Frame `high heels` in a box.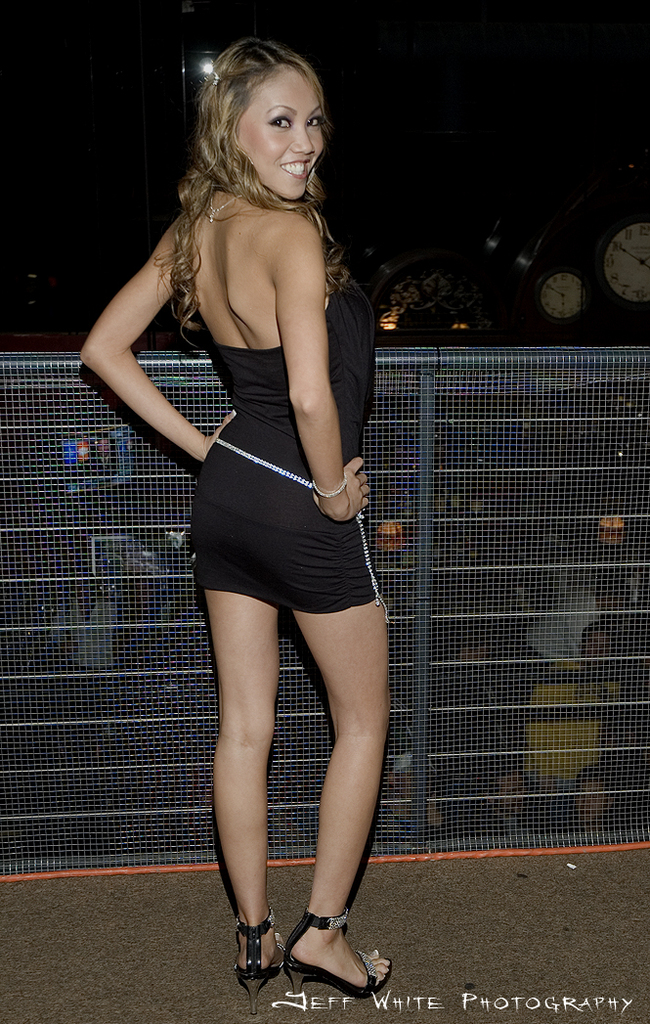
231,909,287,1014.
